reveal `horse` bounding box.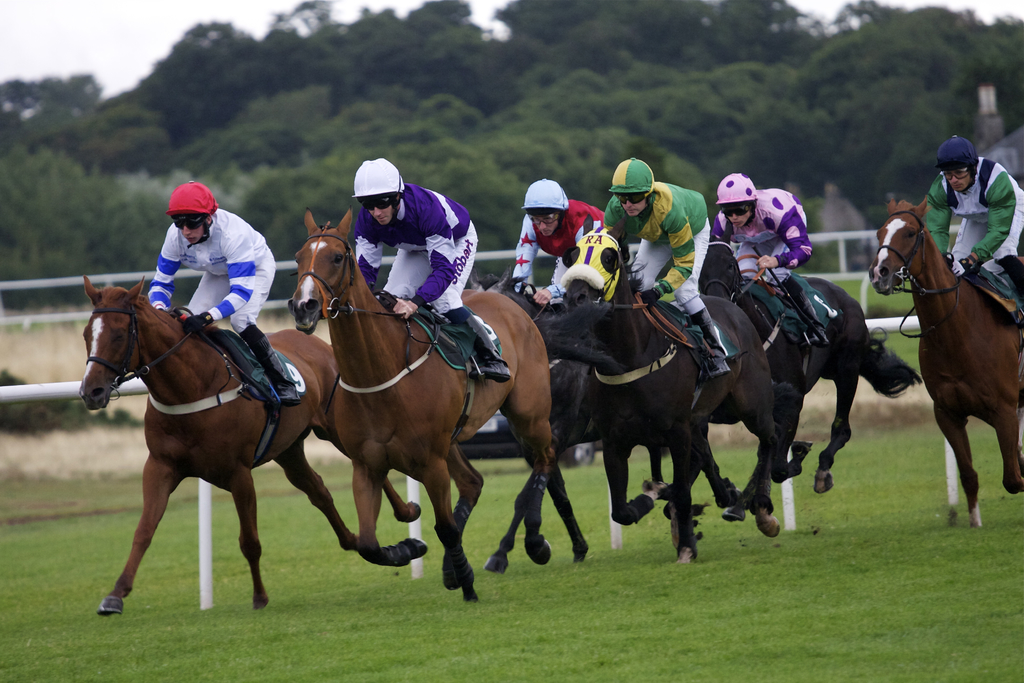
Revealed: [left=868, top=201, right=1023, bottom=529].
